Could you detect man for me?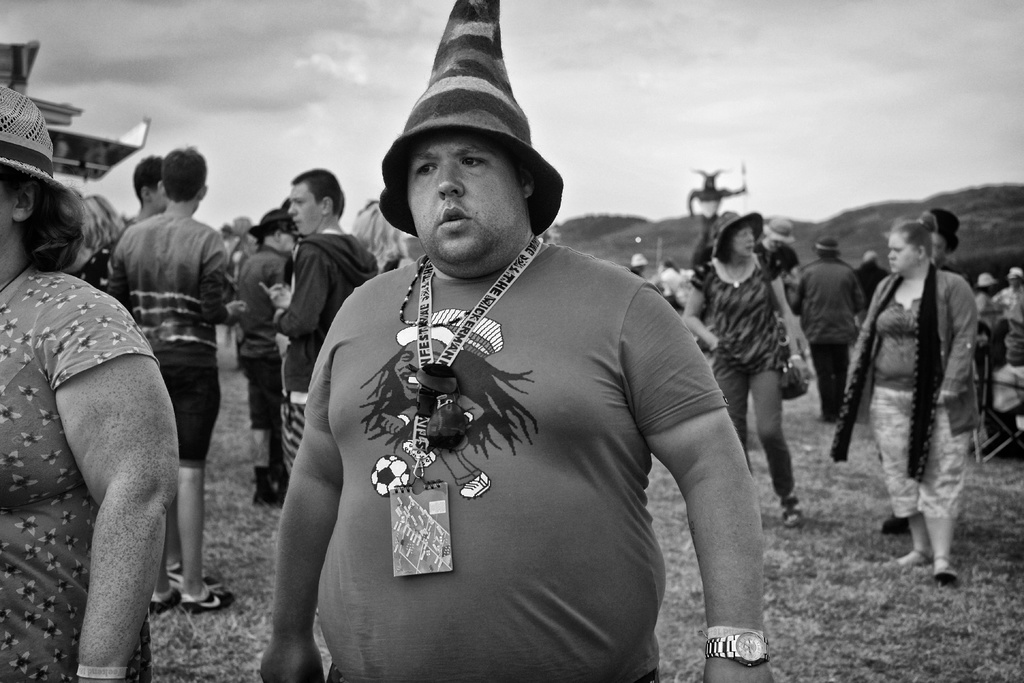
Detection result: (255, 88, 778, 682).
